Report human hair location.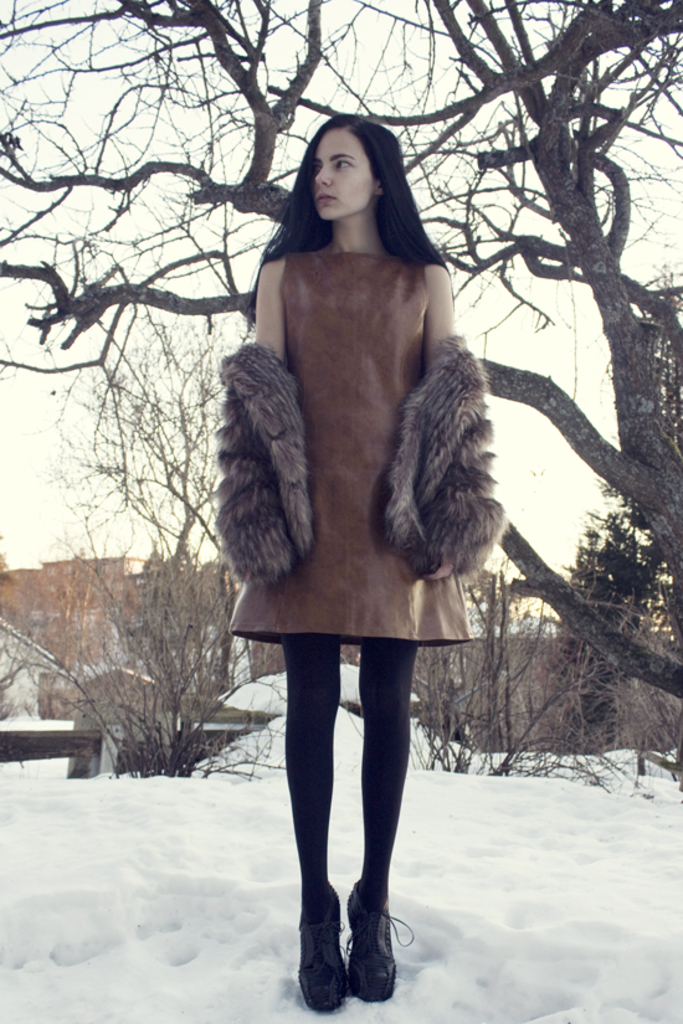
Report: select_region(240, 112, 457, 329).
